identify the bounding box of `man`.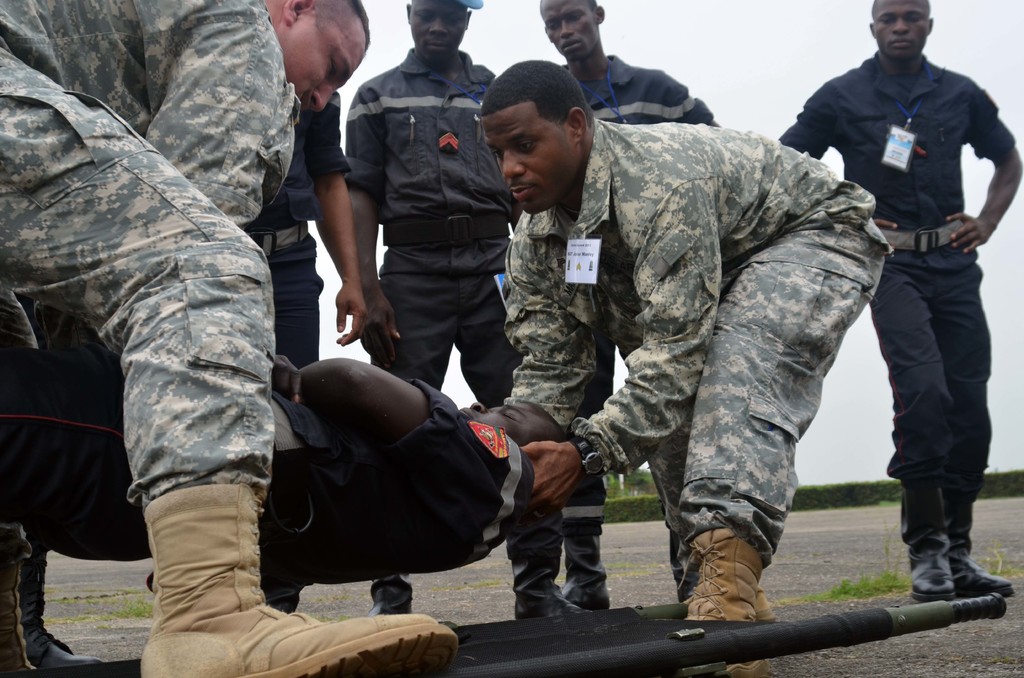
(0, 0, 465, 677).
